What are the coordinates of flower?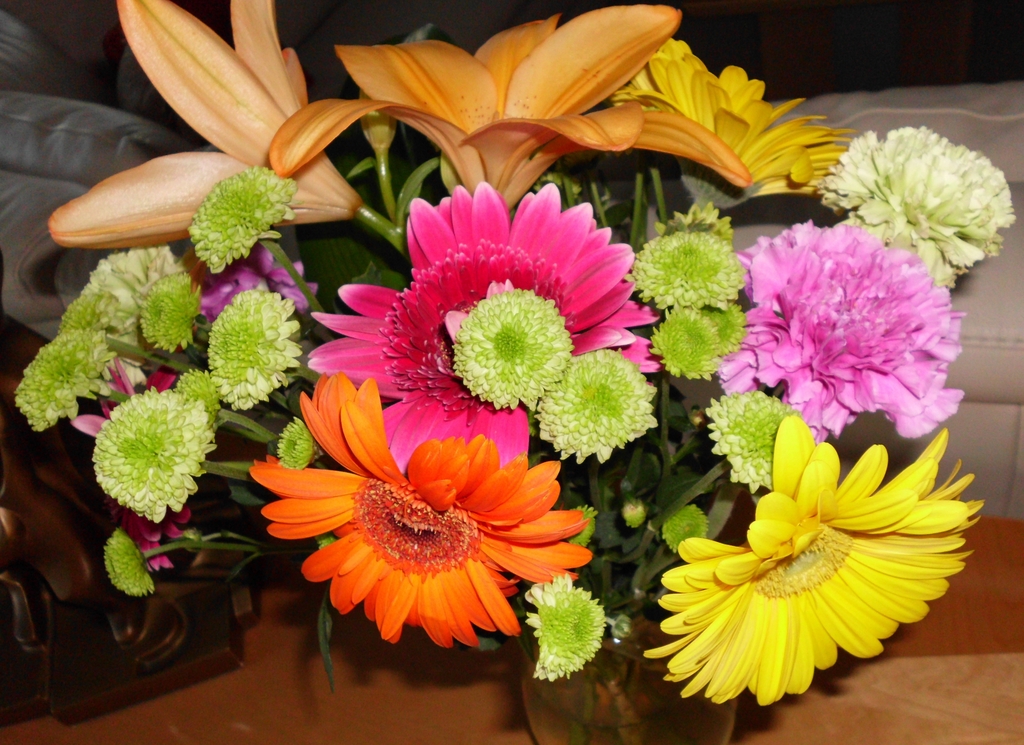
274:415:320:467.
